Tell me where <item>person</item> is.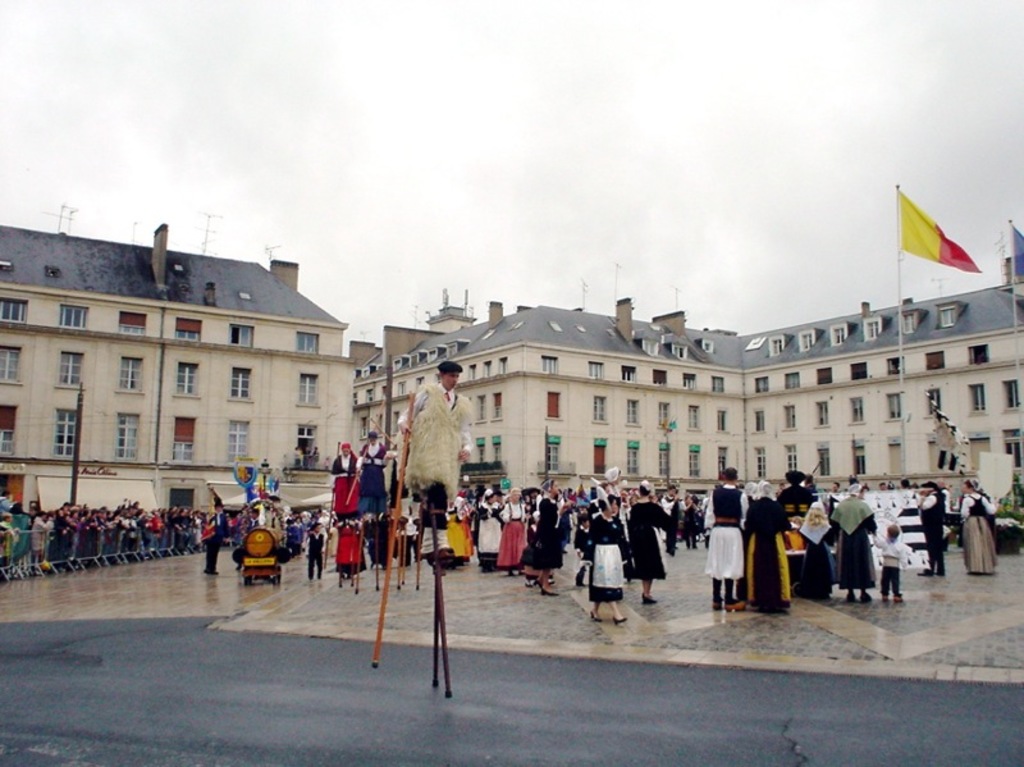
<item>person</item> is at [x1=630, y1=479, x2=680, y2=603].
